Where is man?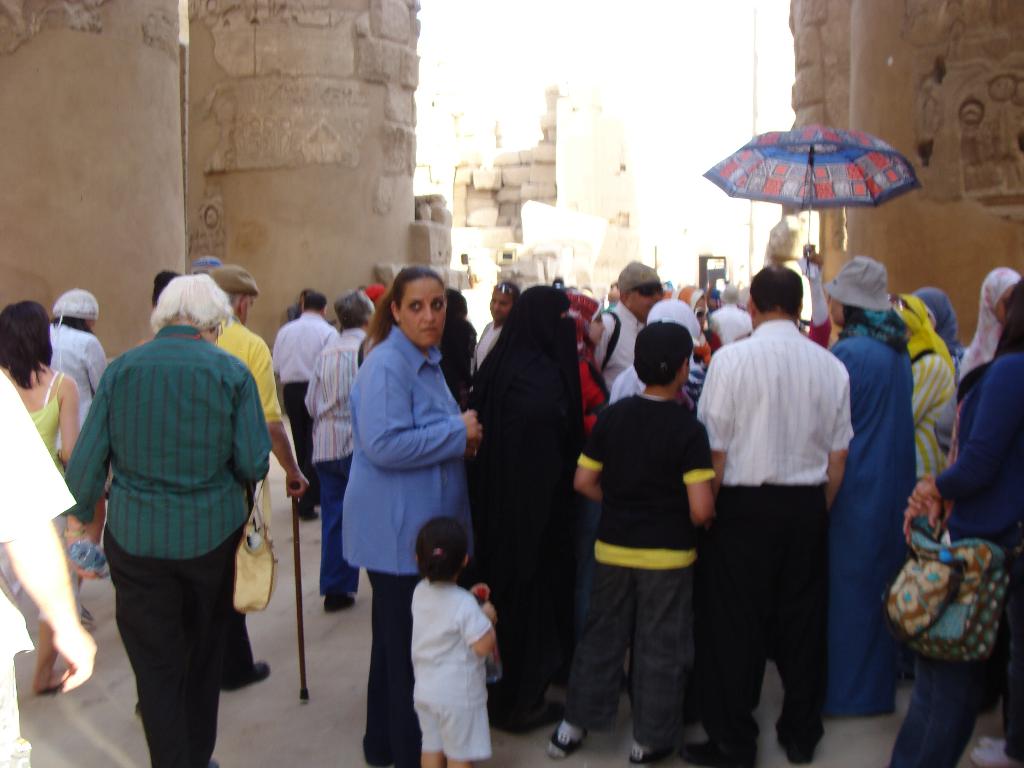
pyautogui.locateOnScreen(694, 249, 862, 754).
